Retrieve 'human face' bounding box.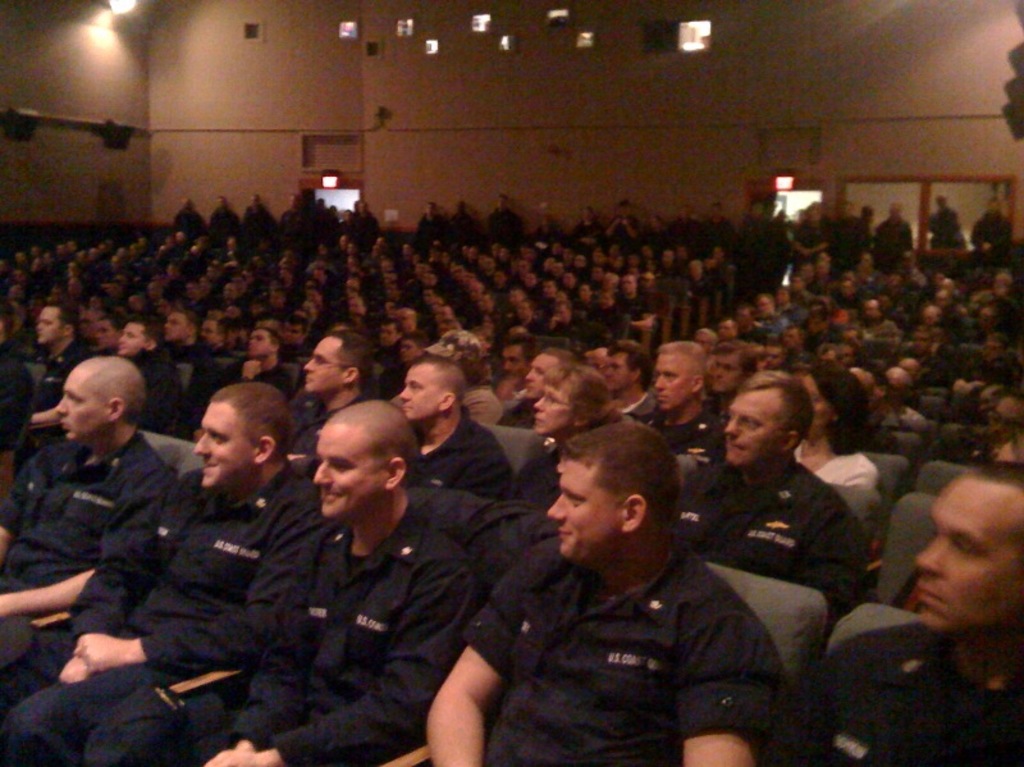
Bounding box: l=36, t=305, r=61, b=347.
